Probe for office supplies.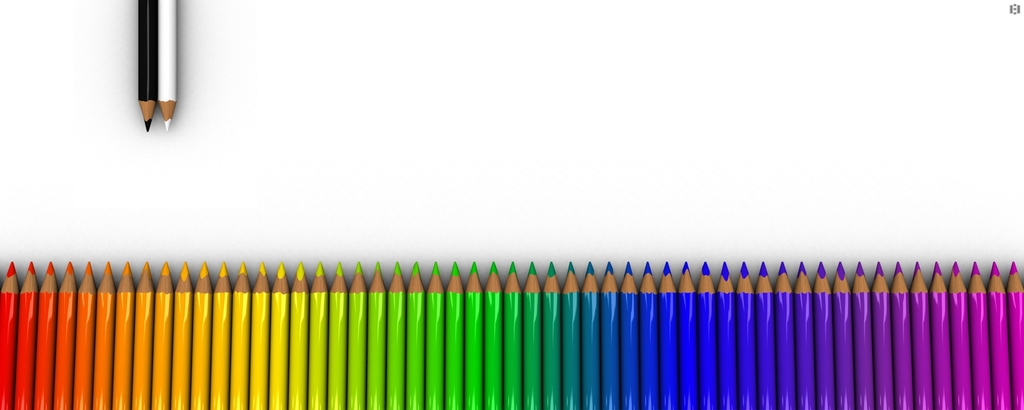
Probe result: bbox=(98, 263, 111, 407).
